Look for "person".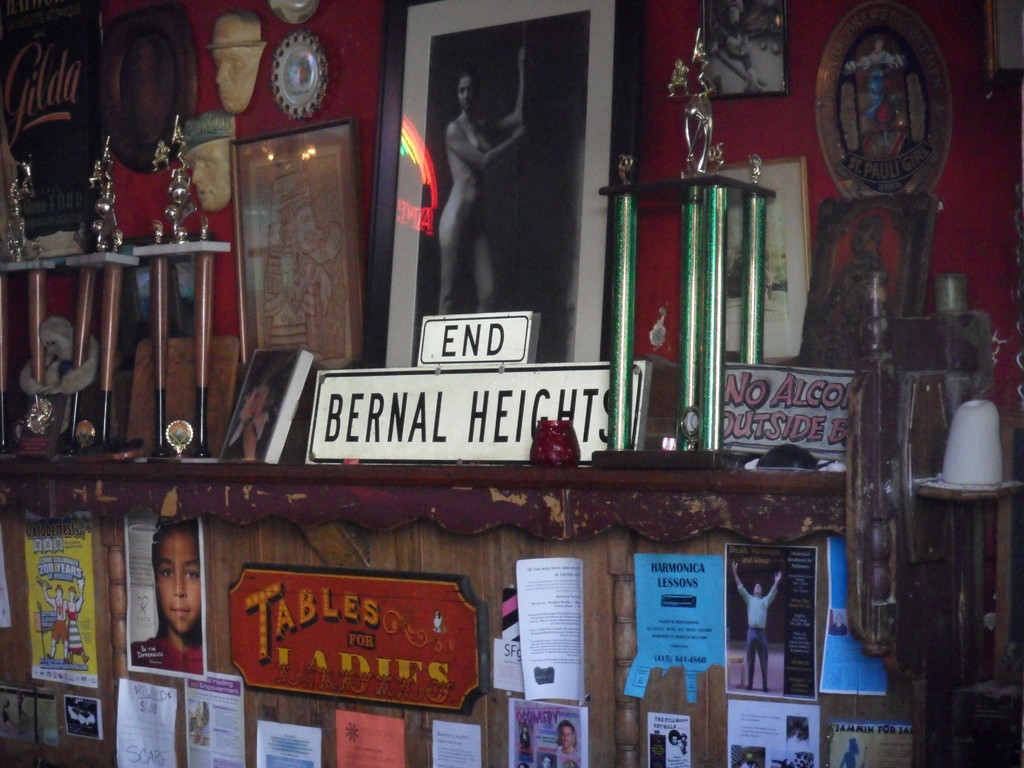
Found: 738 561 787 689.
